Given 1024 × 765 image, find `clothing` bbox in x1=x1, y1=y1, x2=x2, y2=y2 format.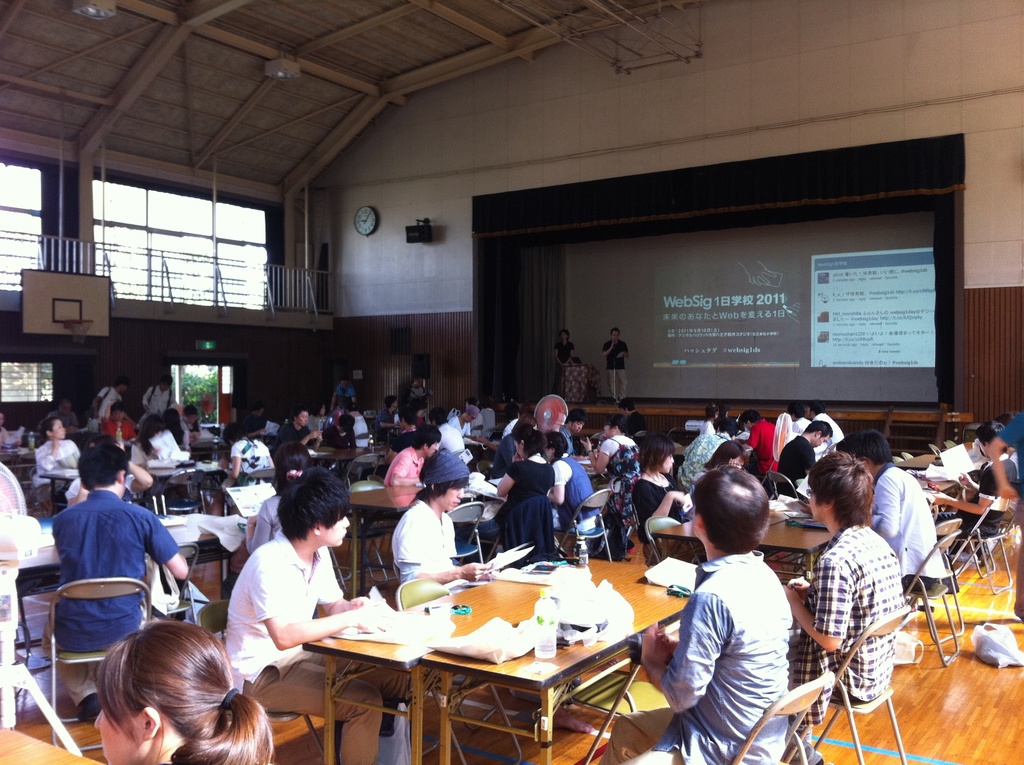
x1=557, y1=421, x2=577, y2=455.
